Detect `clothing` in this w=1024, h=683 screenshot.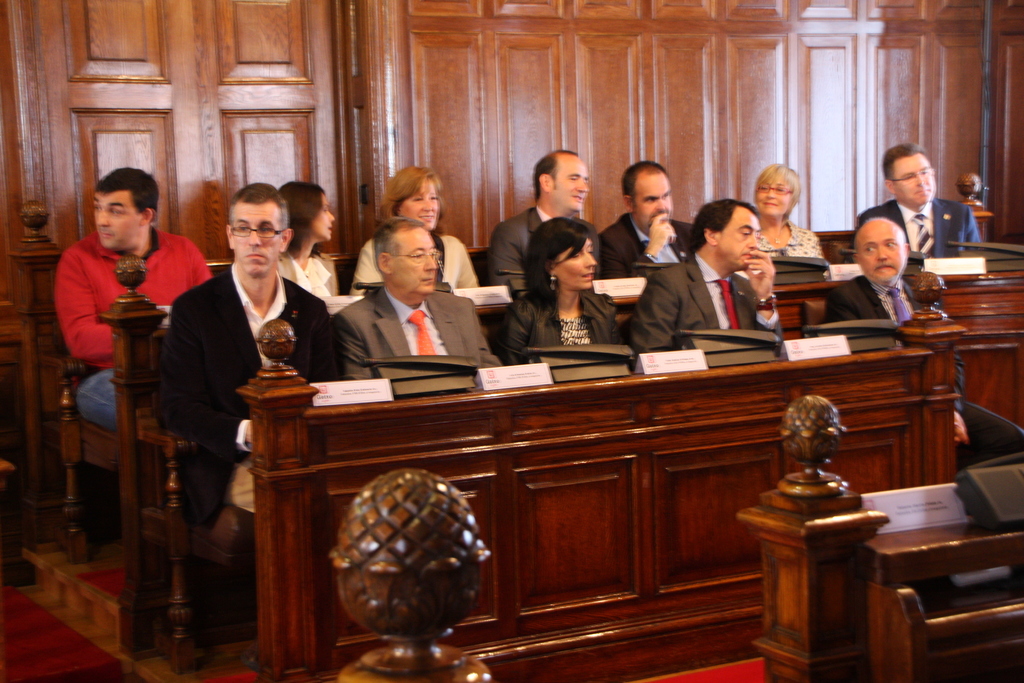
Detection: locate(746, 218, 829, 276).
